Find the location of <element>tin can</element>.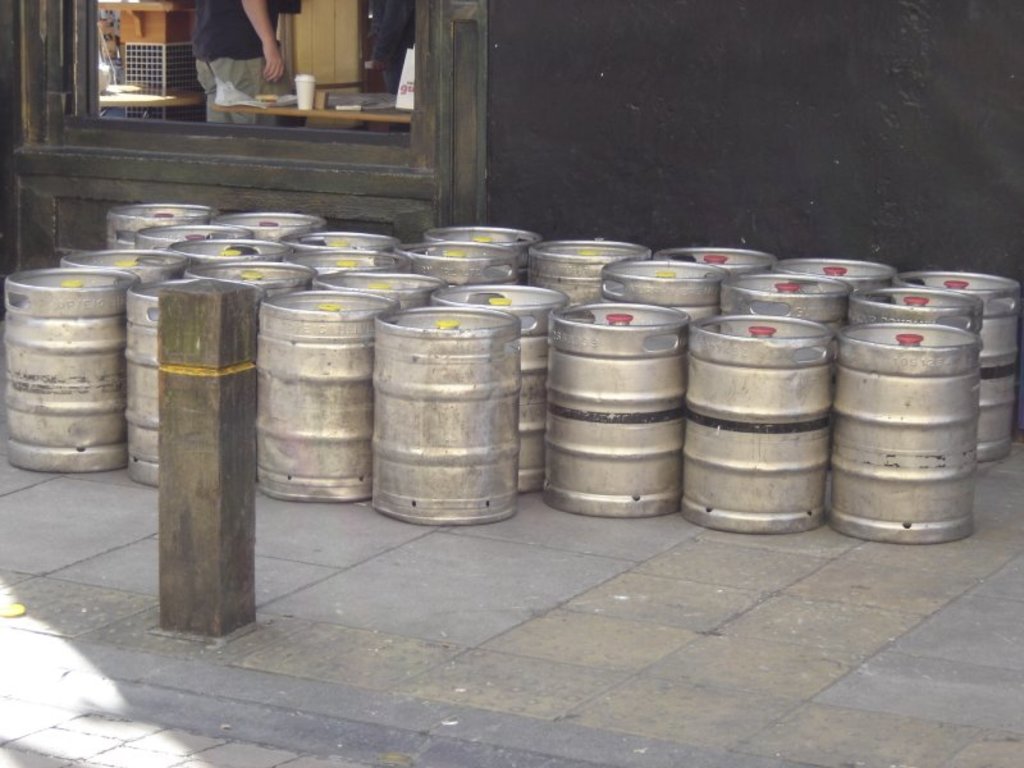
Location: [381, 305, 522, 531].
